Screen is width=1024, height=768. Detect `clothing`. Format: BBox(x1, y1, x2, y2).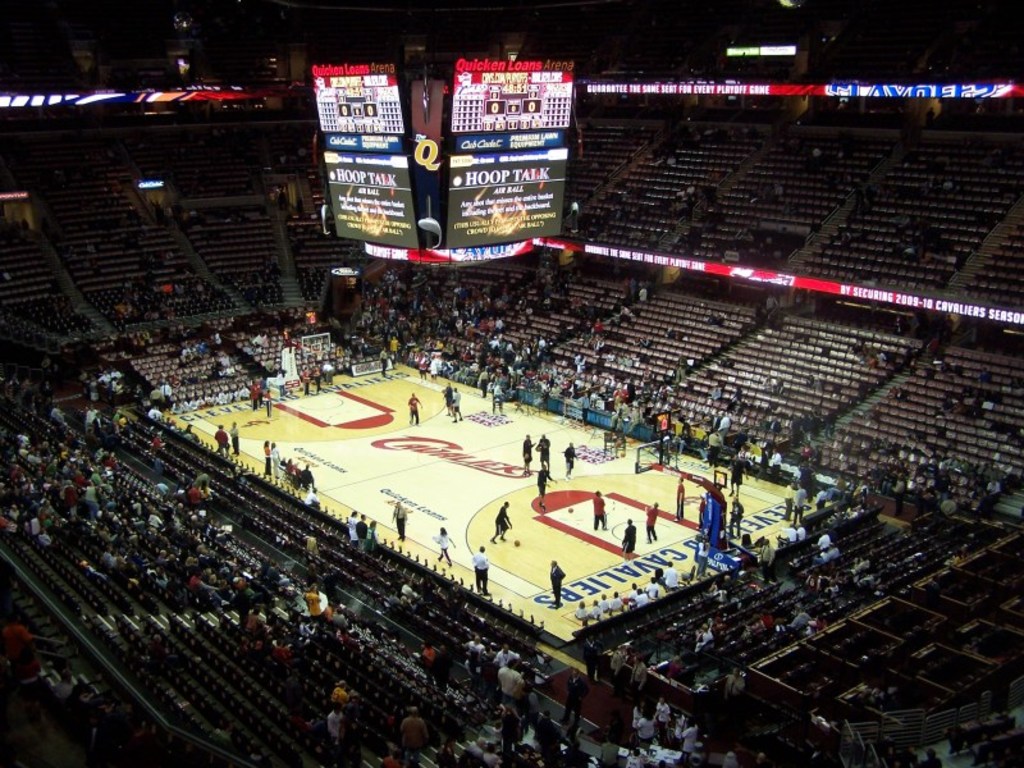
BBox(406, 394, 419, 419).
